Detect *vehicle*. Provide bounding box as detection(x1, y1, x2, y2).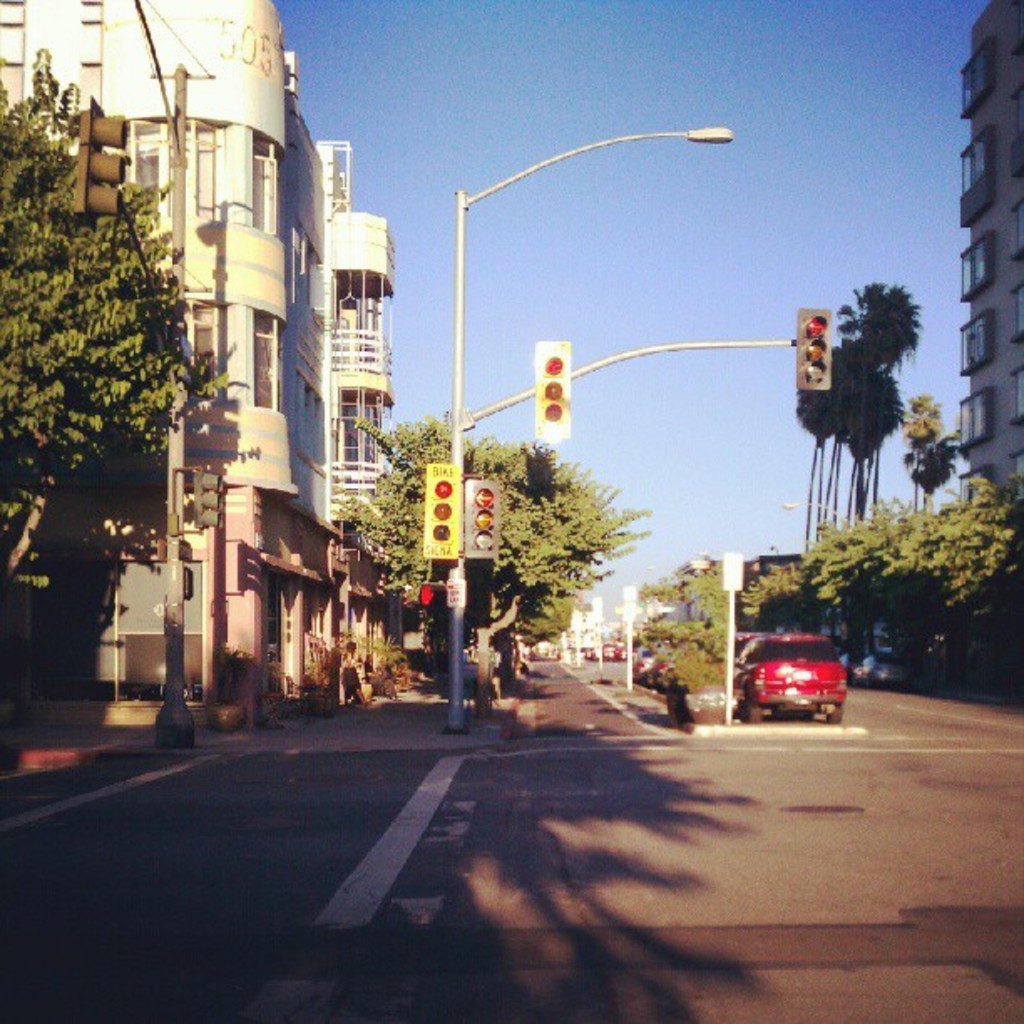
detection(632, 649, 661, 673).
